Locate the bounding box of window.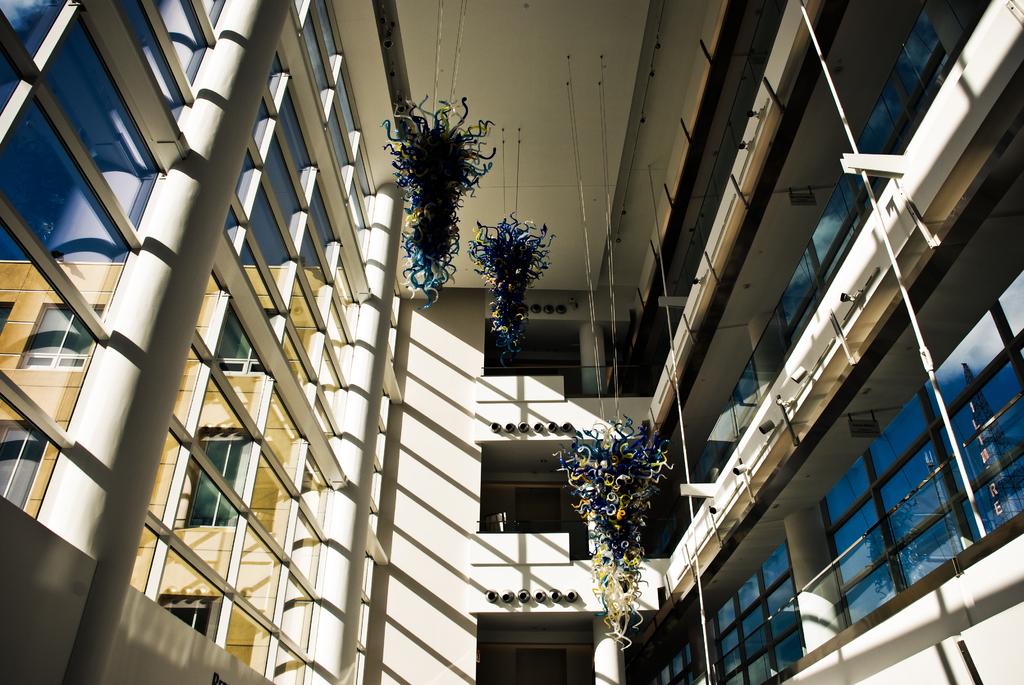
Bounding box: <box>211,372,310,680</box>.
